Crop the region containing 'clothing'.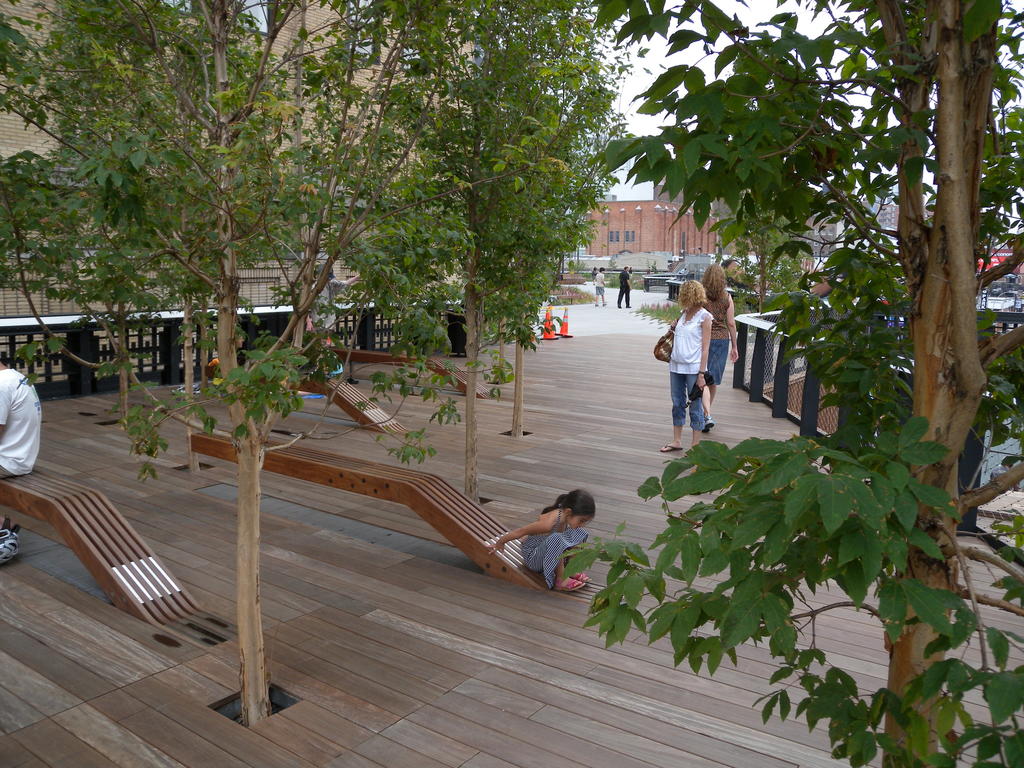
Crop region: bbox(669, 310, 710, 377).
